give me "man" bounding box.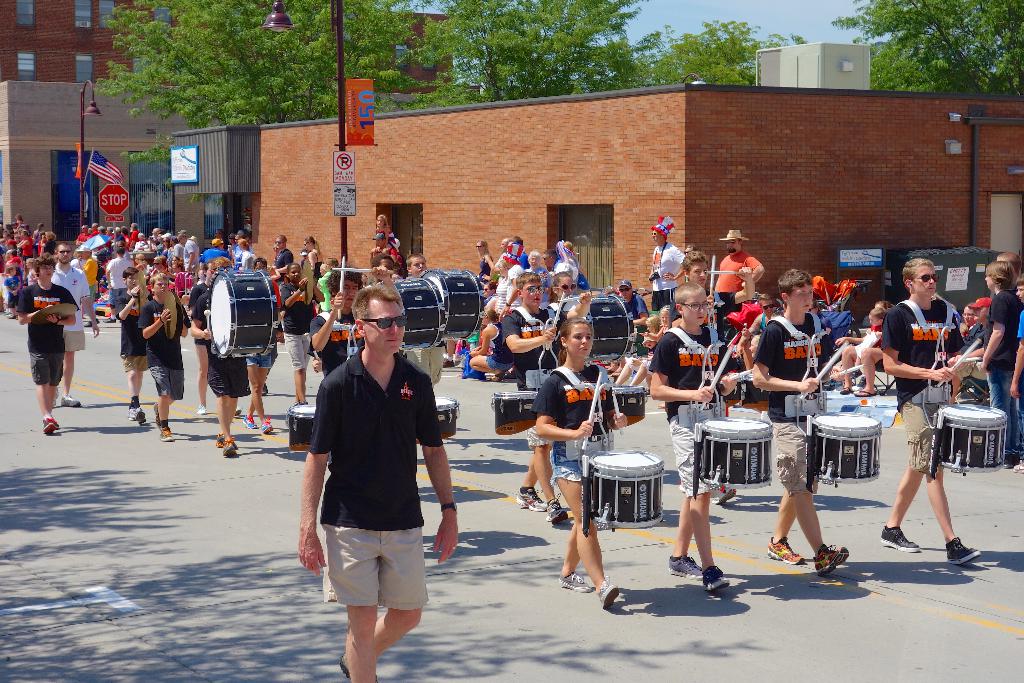
(643, 209, 685, 310).
